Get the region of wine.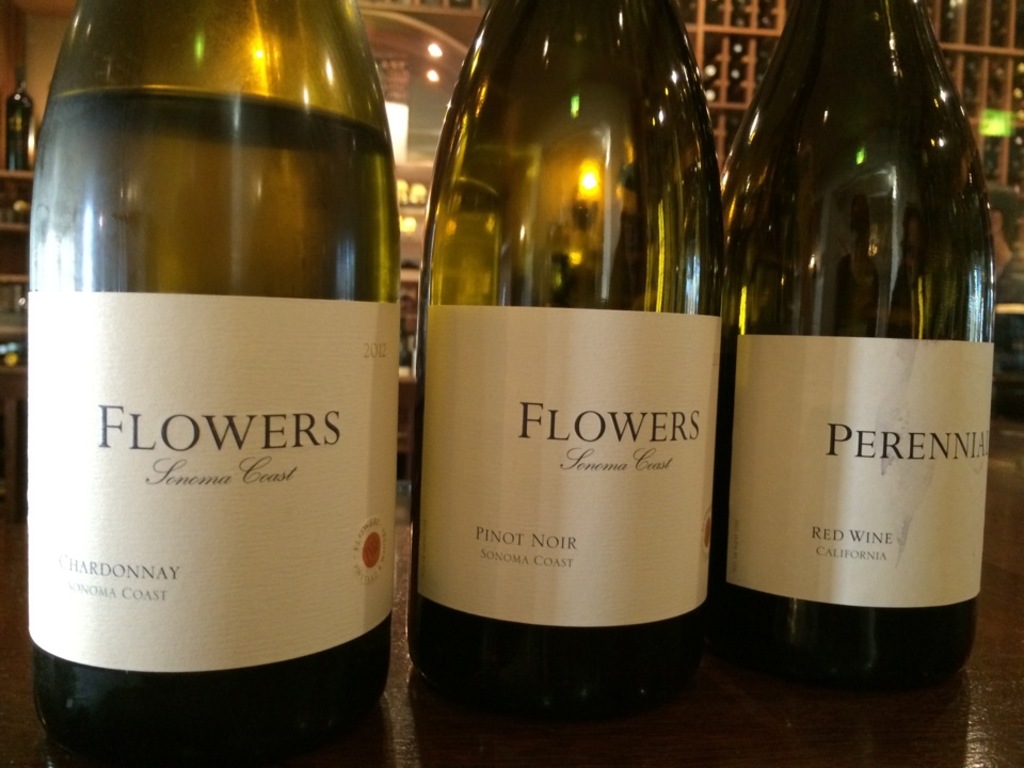
left=20, top=0, right=403, bottom=767.
